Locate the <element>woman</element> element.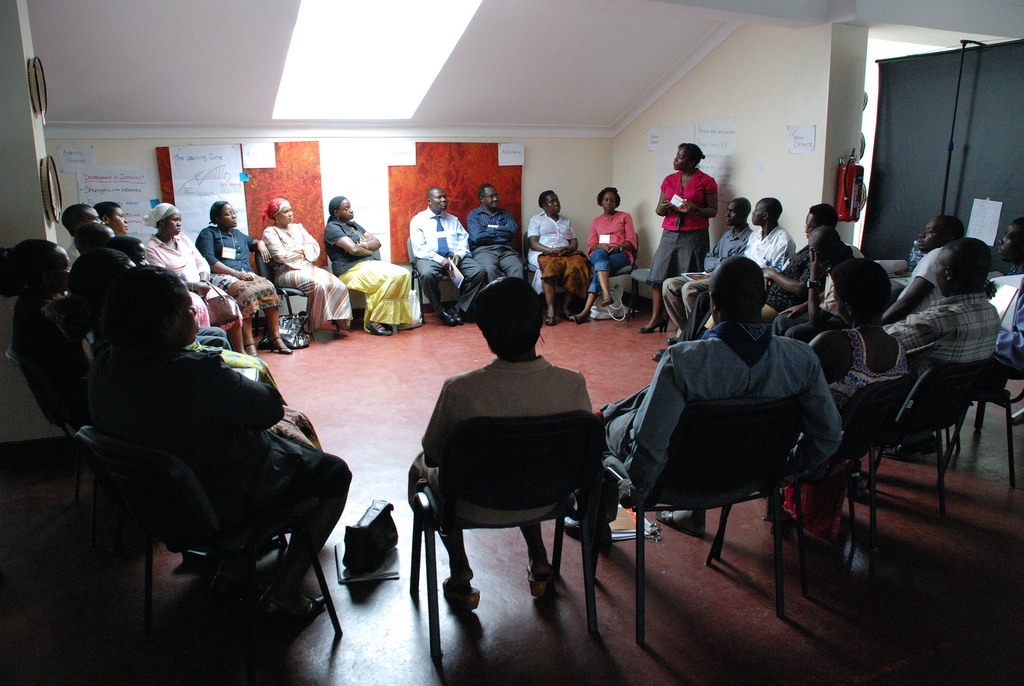
Element bbox: 572 188 636 323.
